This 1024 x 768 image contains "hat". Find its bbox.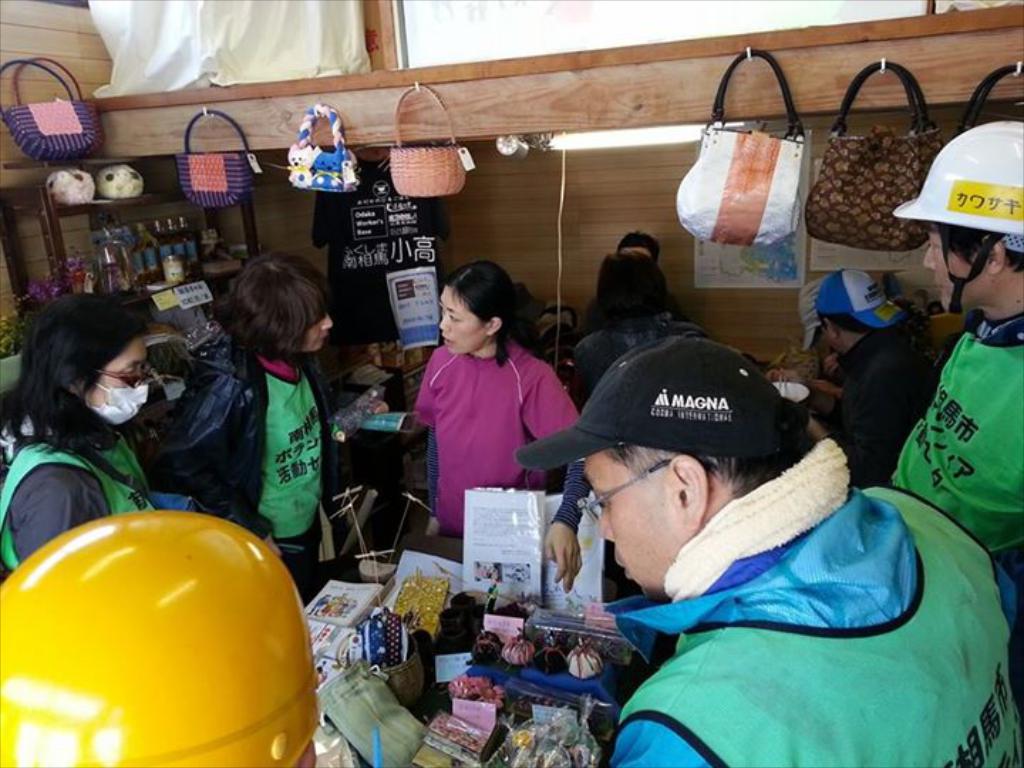
515, 330, 801, 475.
